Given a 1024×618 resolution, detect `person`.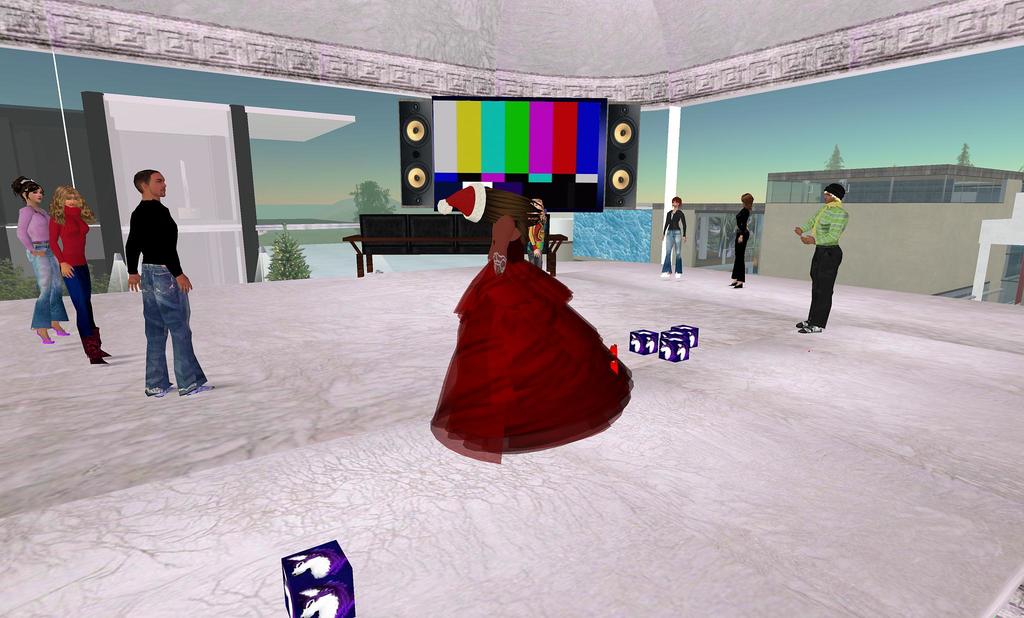
657:193:689:277.
